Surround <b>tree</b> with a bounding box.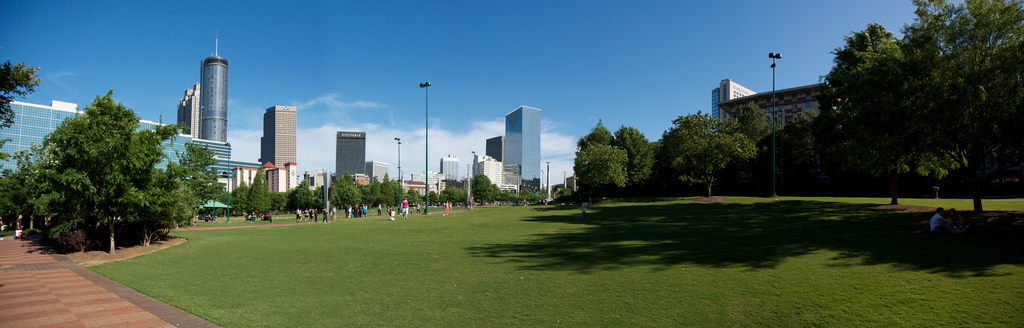
x1=657 y1=110 x2=749 y2=203.
